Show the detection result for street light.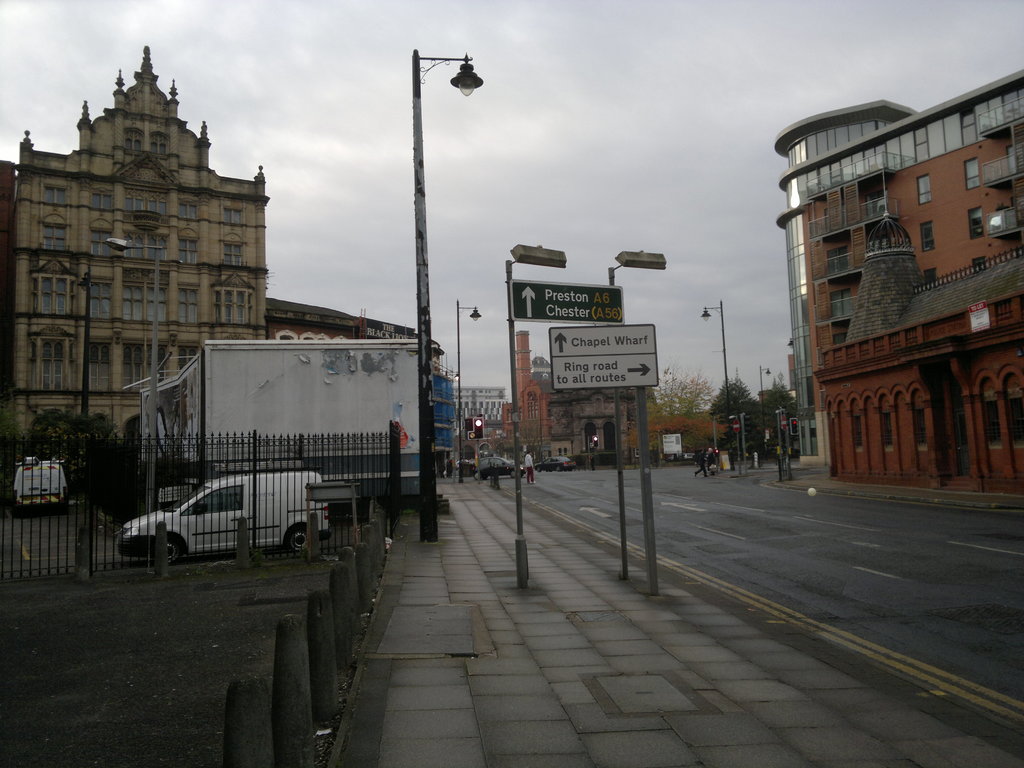
locate(778, 408, 787, 472).
